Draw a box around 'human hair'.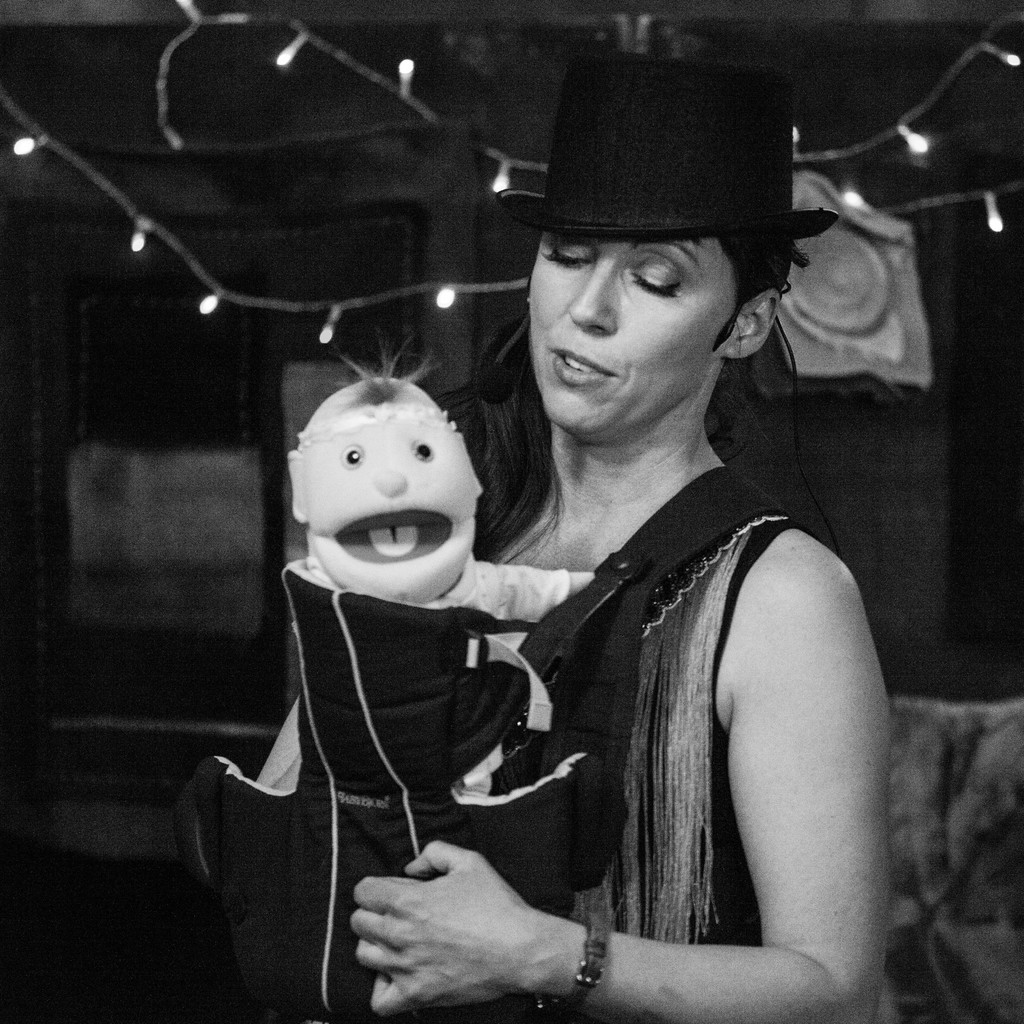
region(349, 333, 438, 399).
